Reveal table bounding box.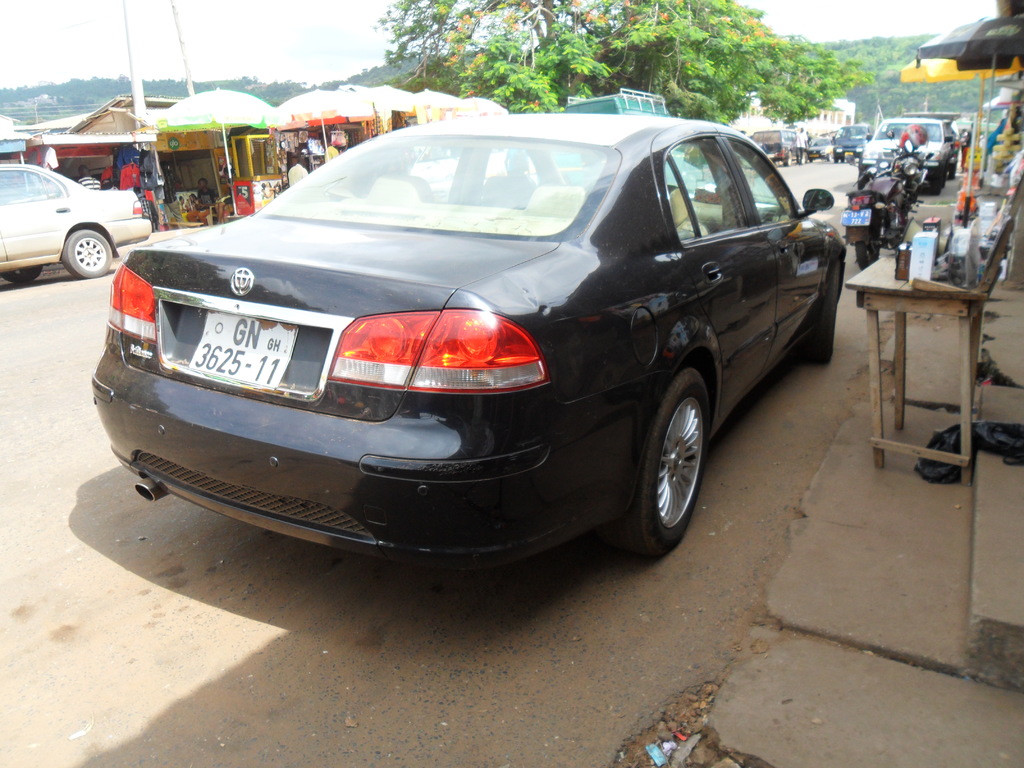
Revealed: 845, 244, 1002, 487.
